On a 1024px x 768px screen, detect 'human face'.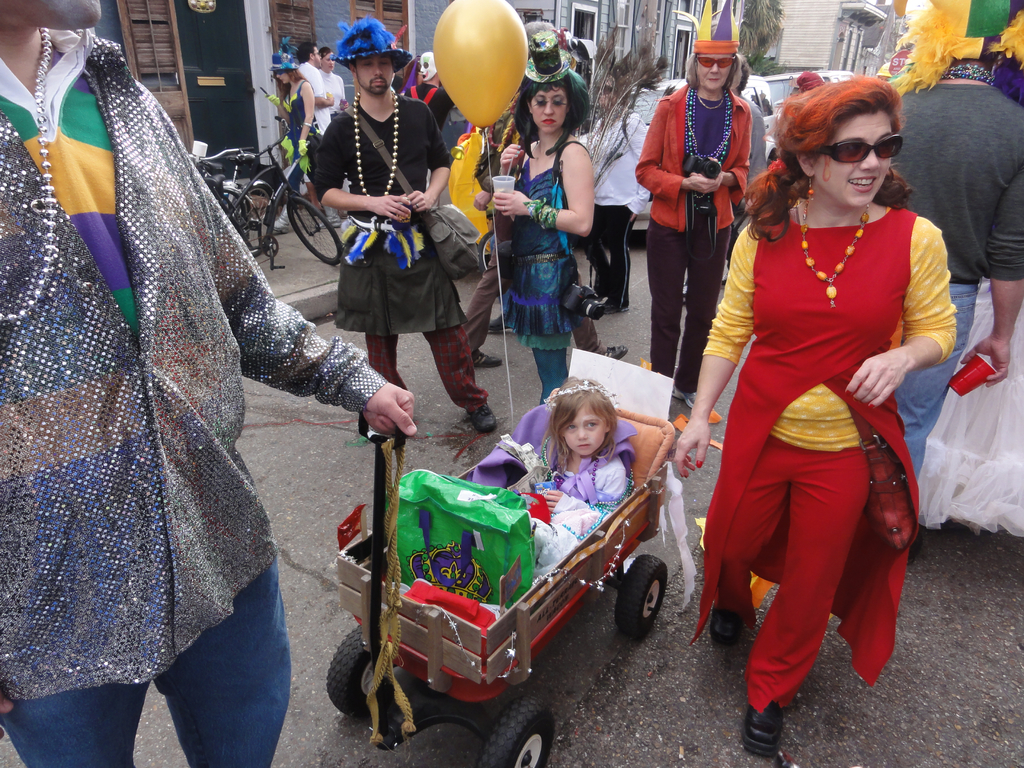
locate(305, 46, 321, 71).
